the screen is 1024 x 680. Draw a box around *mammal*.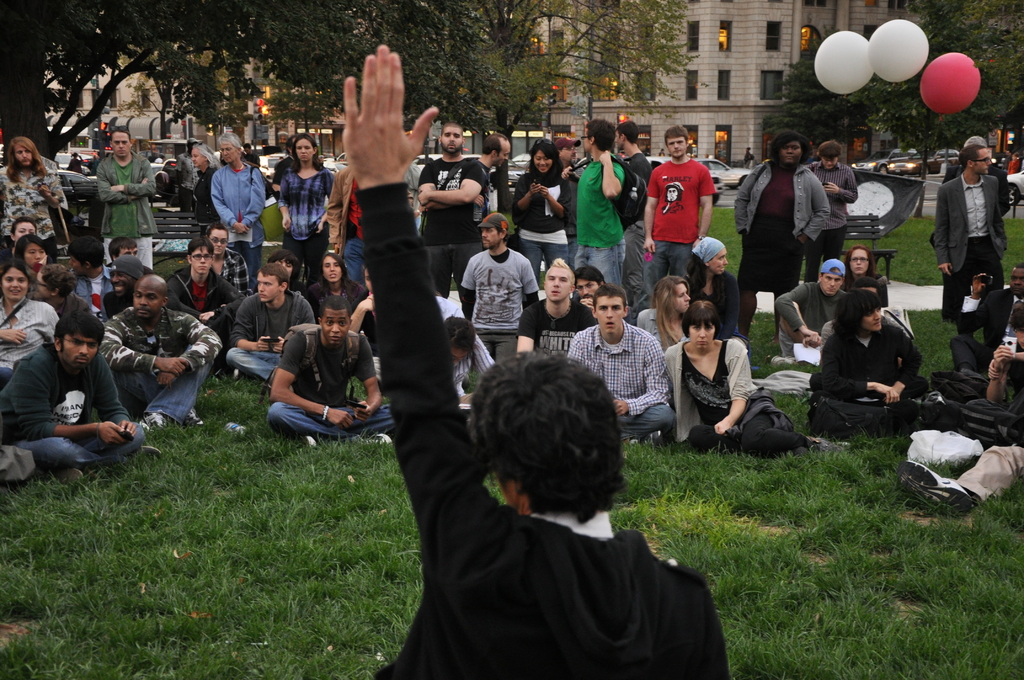
{"x1": 820, "y1": 275, "x2": 927, "y2": 440}.
